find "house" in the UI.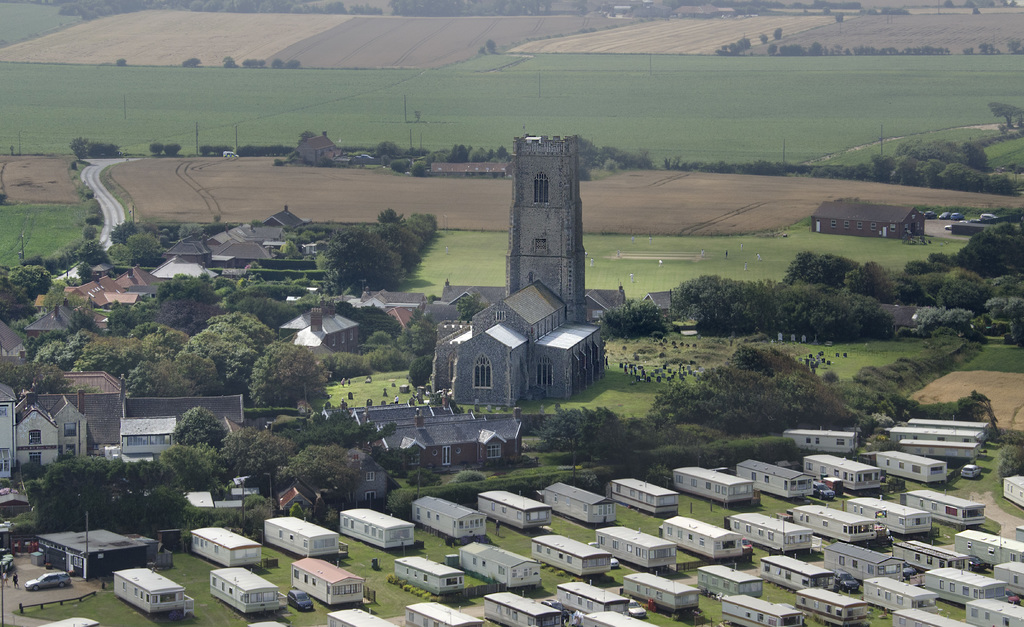
UI element at Rect(924, 564, 1011, 604).
